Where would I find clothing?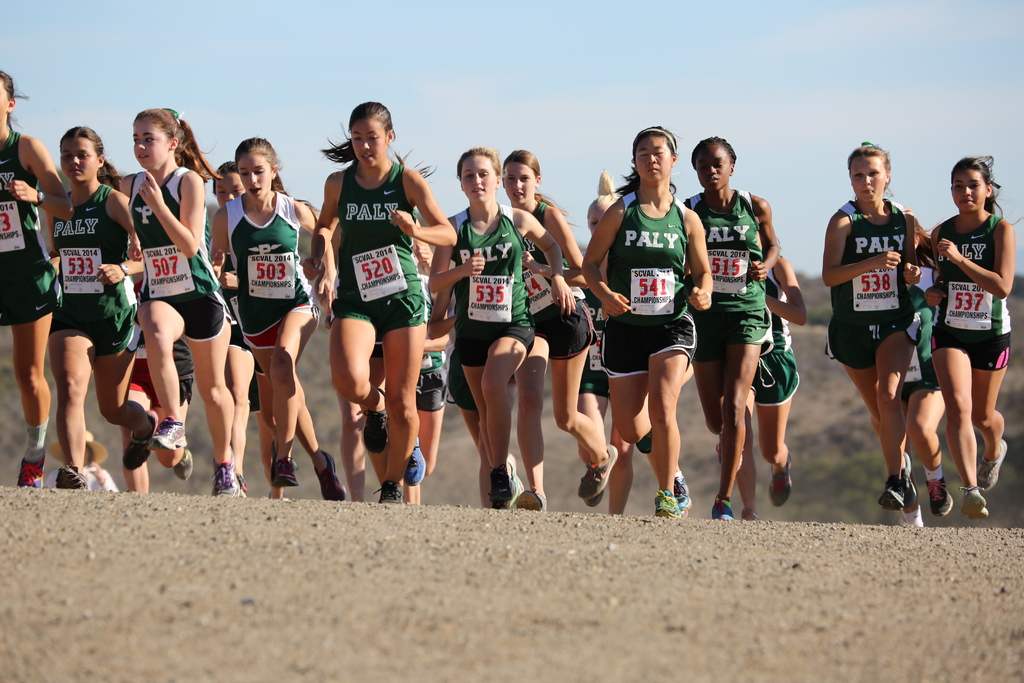
At x1=138, y1=331, x2=200, y2=399.
